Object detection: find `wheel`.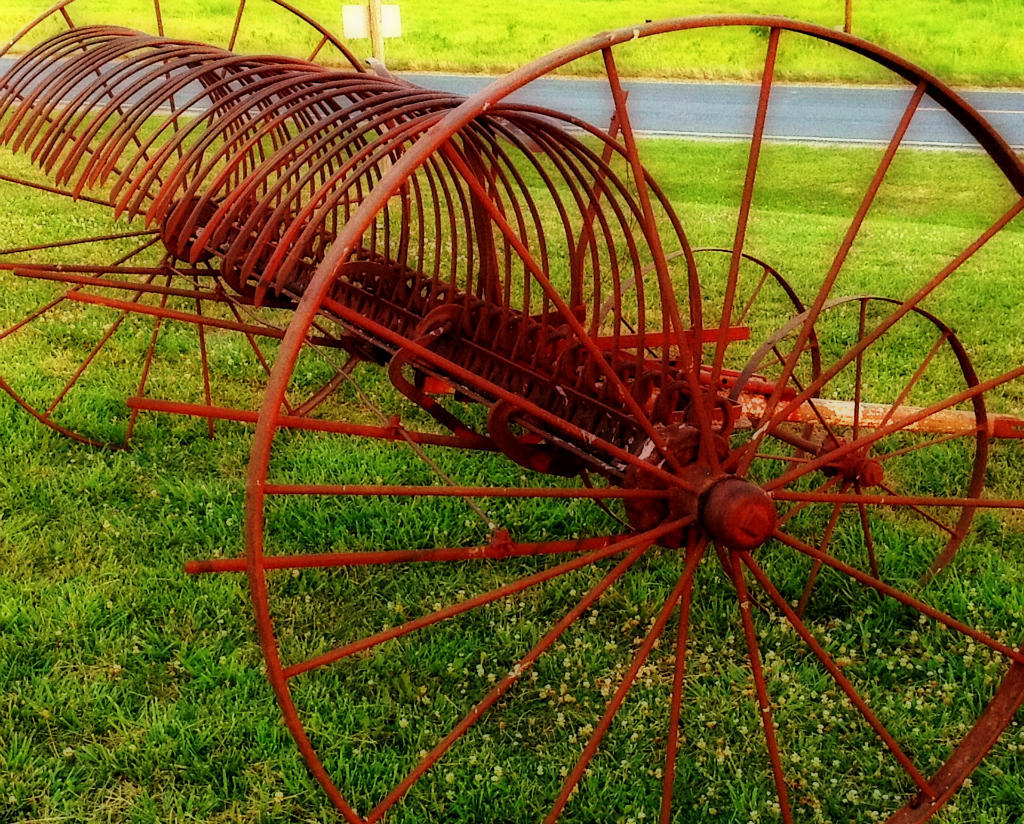
[557,245,820,549].
